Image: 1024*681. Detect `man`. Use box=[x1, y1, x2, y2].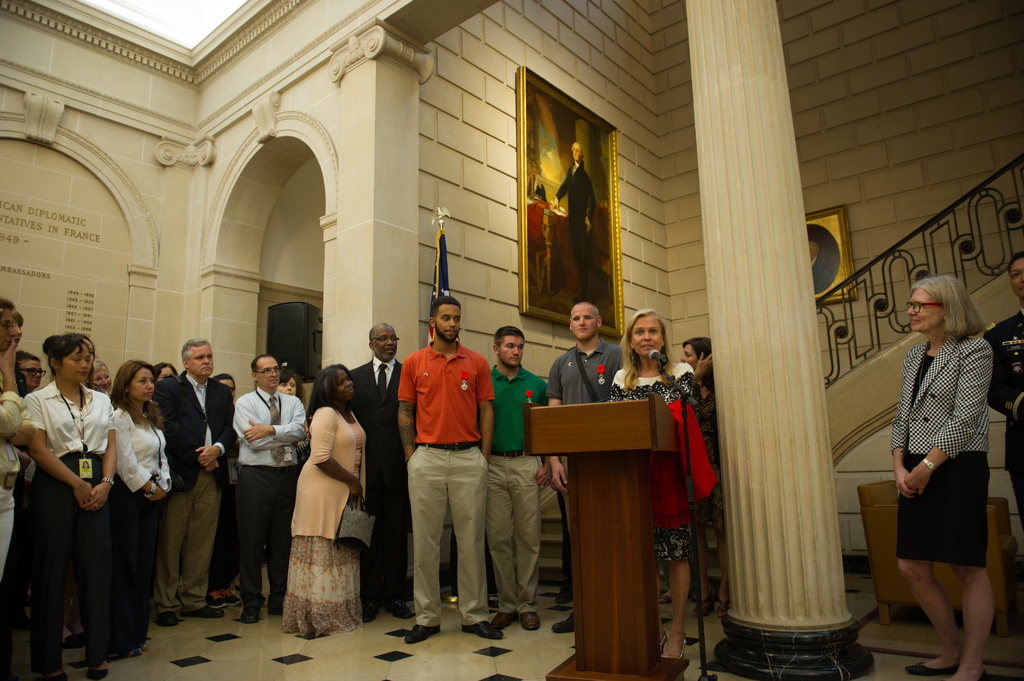
box=[387, 298, 497, 634].
